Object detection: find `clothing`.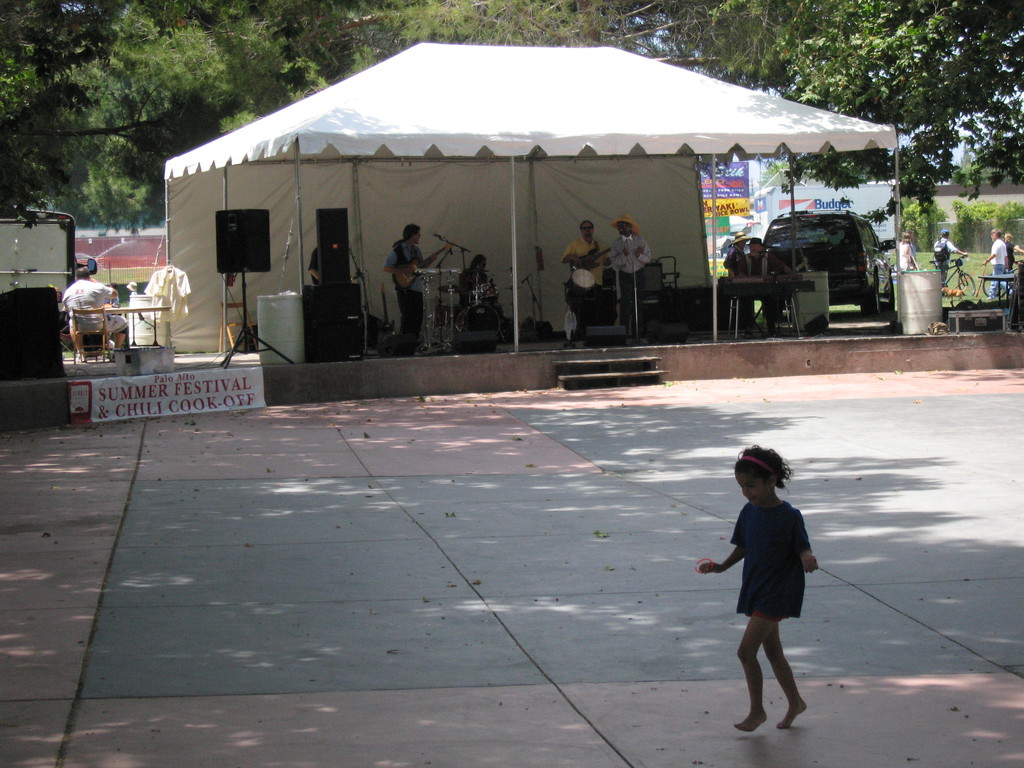
<region>990, 238, 1010, 298</region>.
